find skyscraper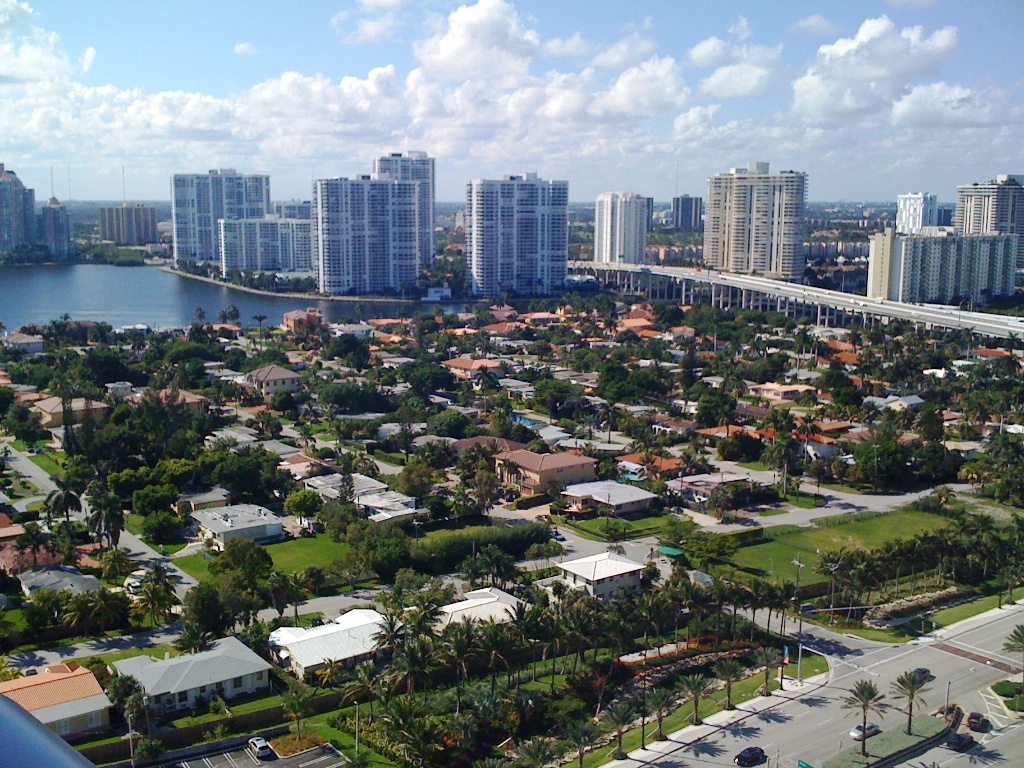
[x1=468, y1=172, x2=569, y2=297]
